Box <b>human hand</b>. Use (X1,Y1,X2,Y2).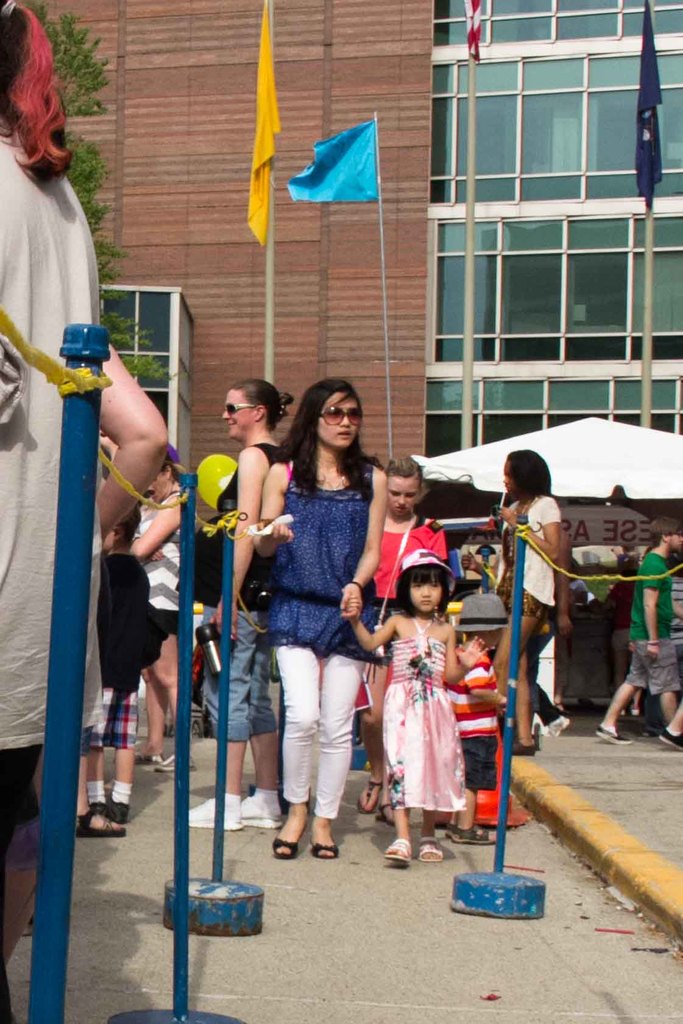
(643,643,661,666).
